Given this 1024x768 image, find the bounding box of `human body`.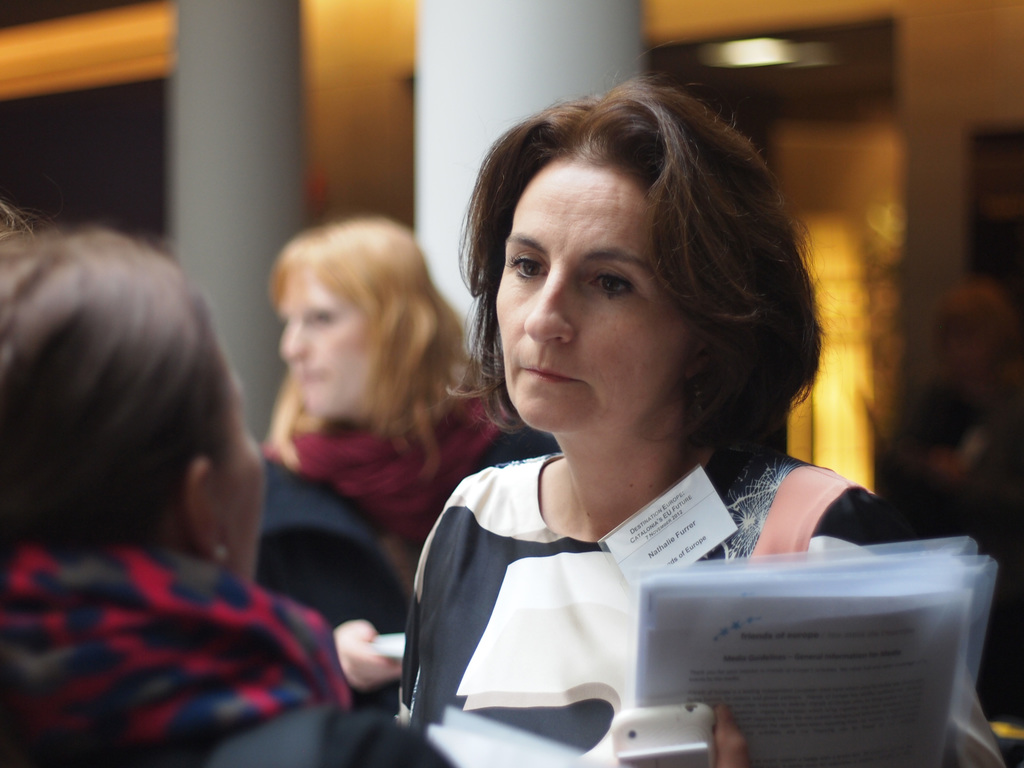
<region>8, 211, 357, 756</region>.
